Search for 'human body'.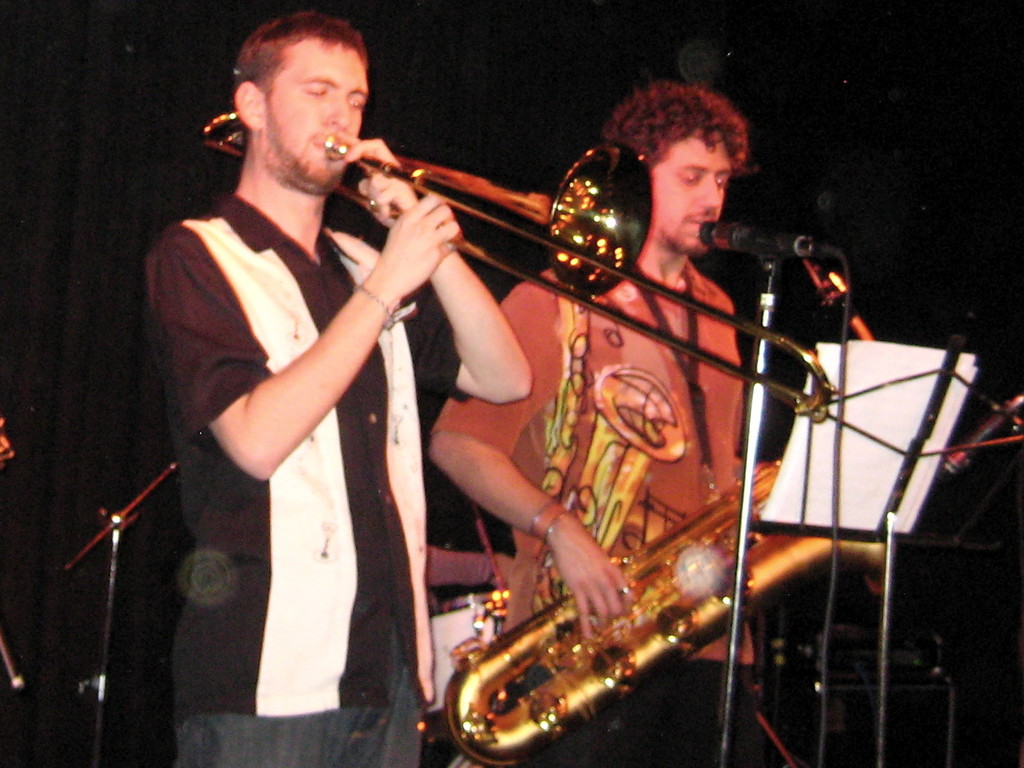
Found at {"left": 419, "top": 547, "right": 514, "bottom": 594}.
